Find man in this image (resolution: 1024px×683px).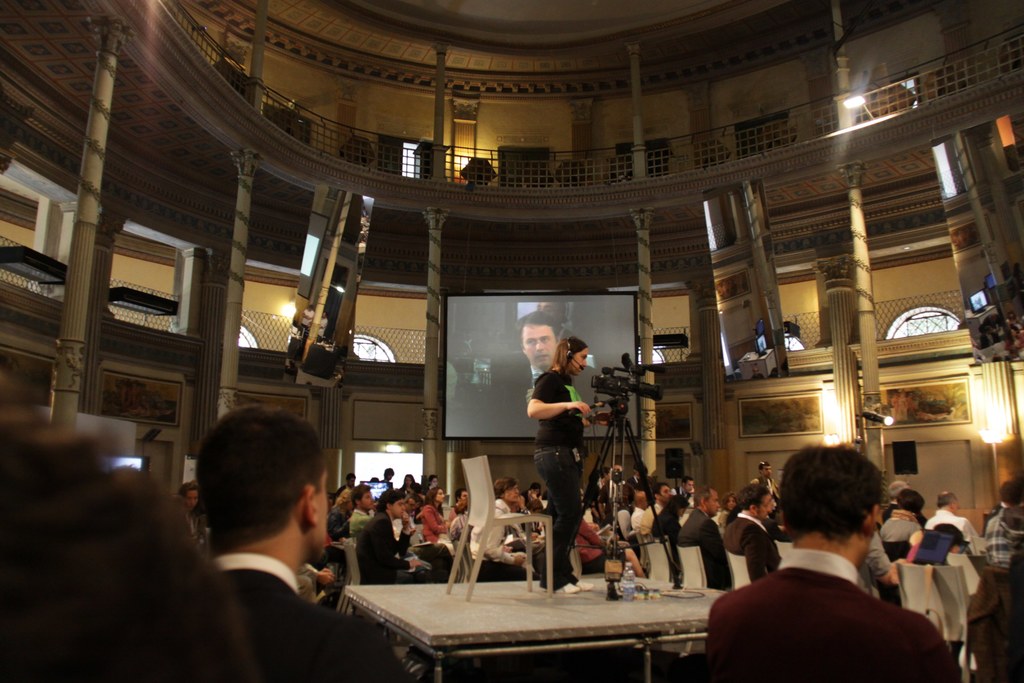
bbox(333, 472, 361, 507).
